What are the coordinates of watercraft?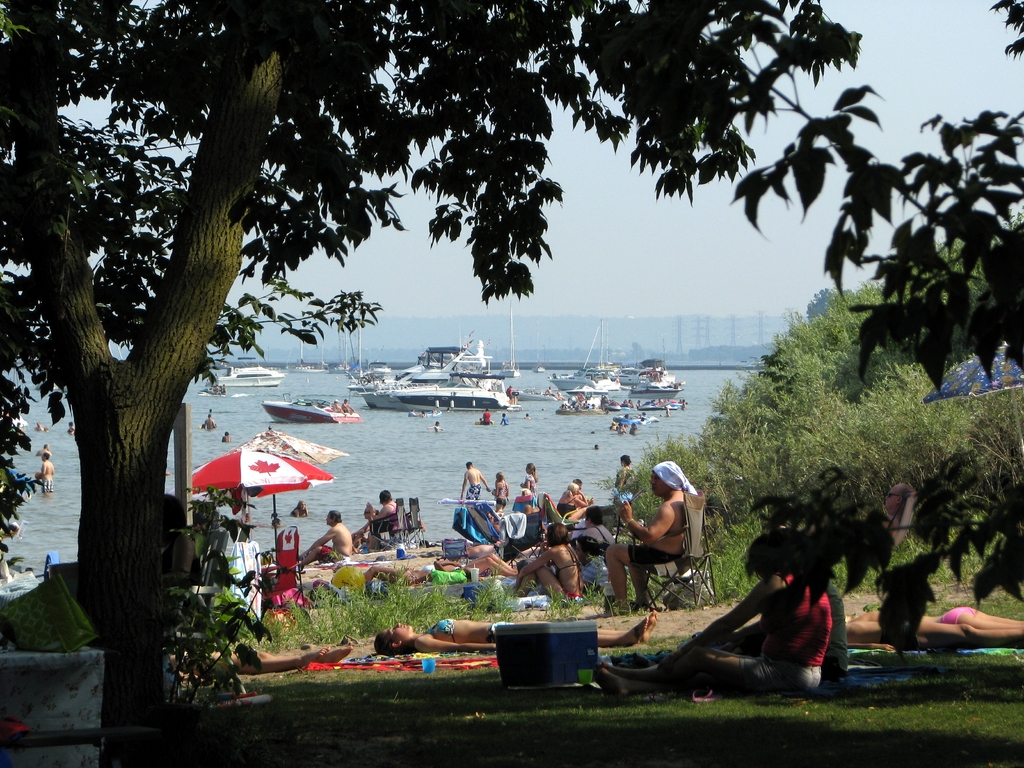
locate(635, 369, 680, 408).
